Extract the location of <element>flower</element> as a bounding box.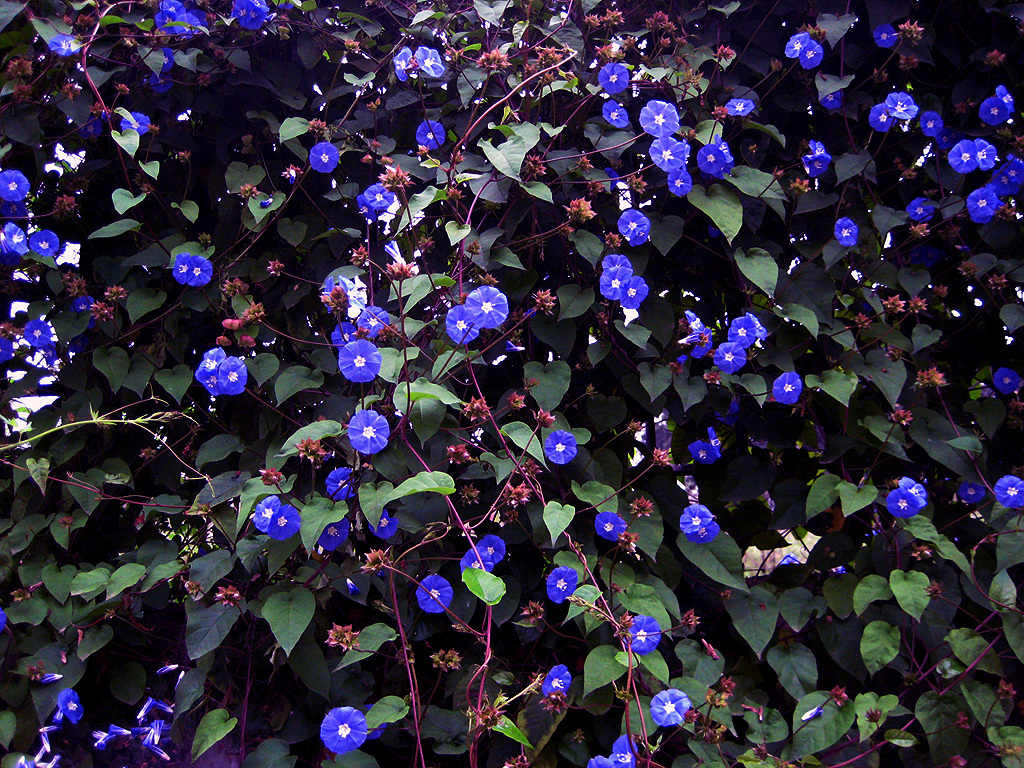
<bbox>63, 15, 91, 28</bbox>.
